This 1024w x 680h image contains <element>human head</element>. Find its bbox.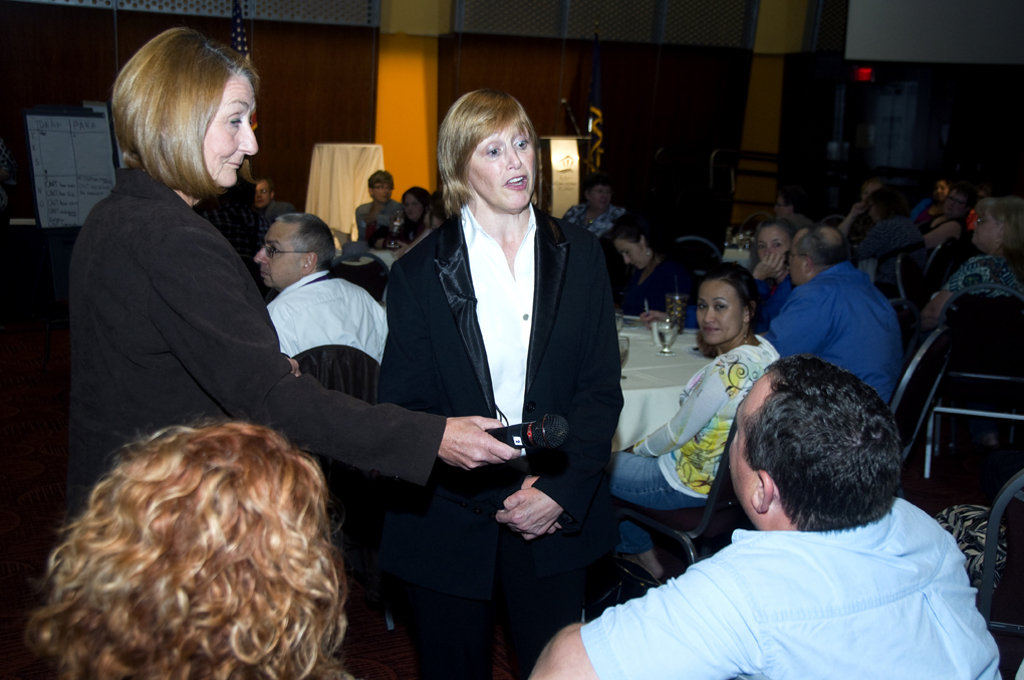
[left=400, top=187, right=429, bottom=226].
